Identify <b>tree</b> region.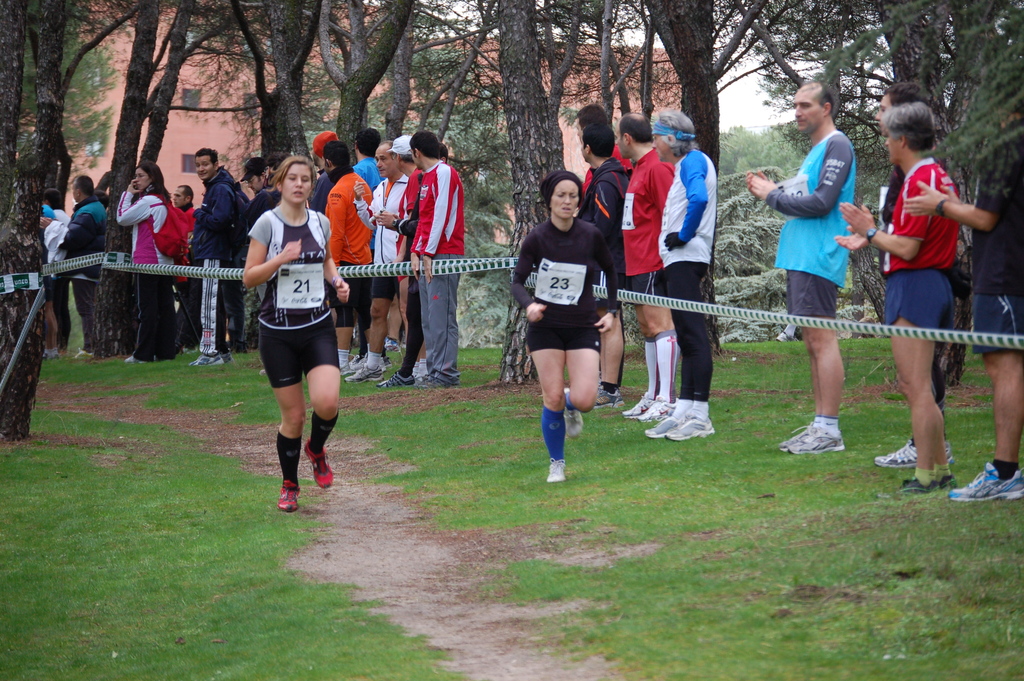
Region: (495,0,556,382).
